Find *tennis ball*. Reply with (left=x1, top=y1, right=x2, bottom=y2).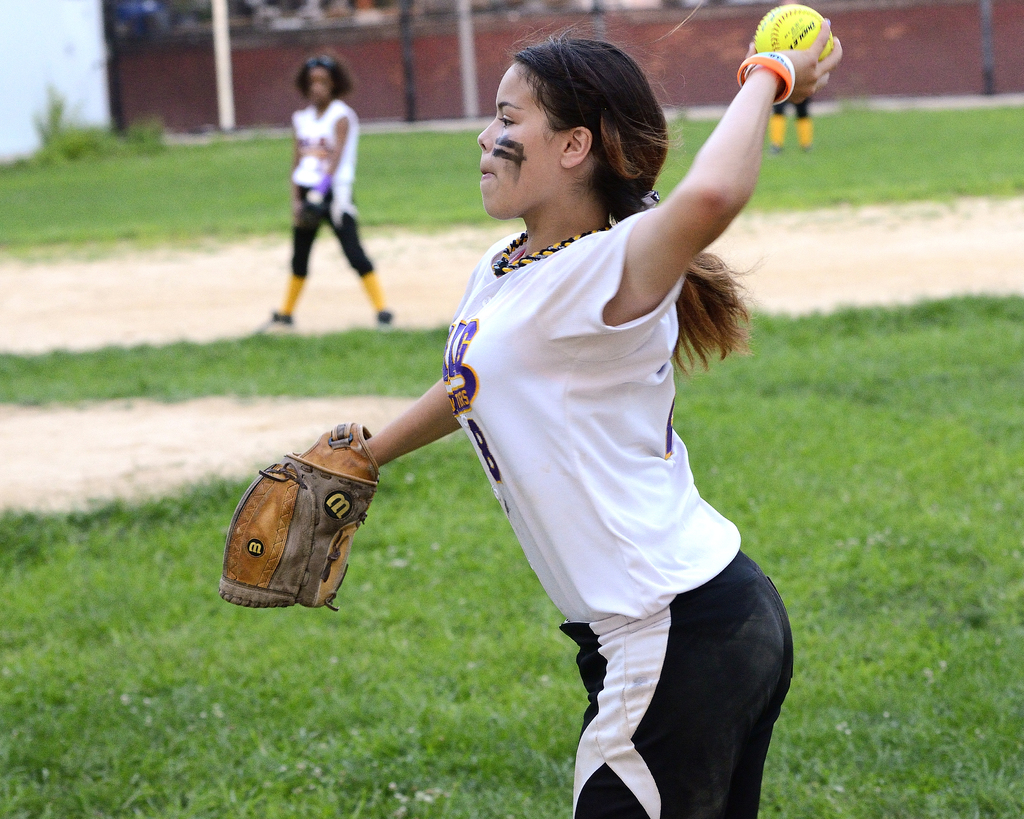
(left=755, top=2, right=835, bottom=64).
